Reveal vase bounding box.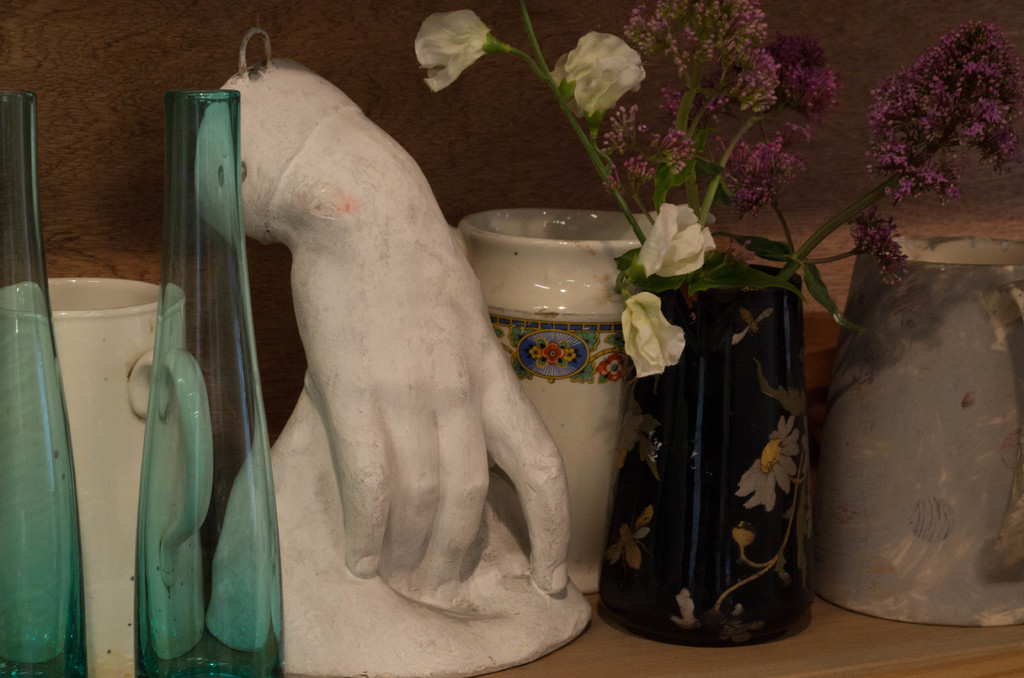
Revealed: [137, 85, 281, 676].
